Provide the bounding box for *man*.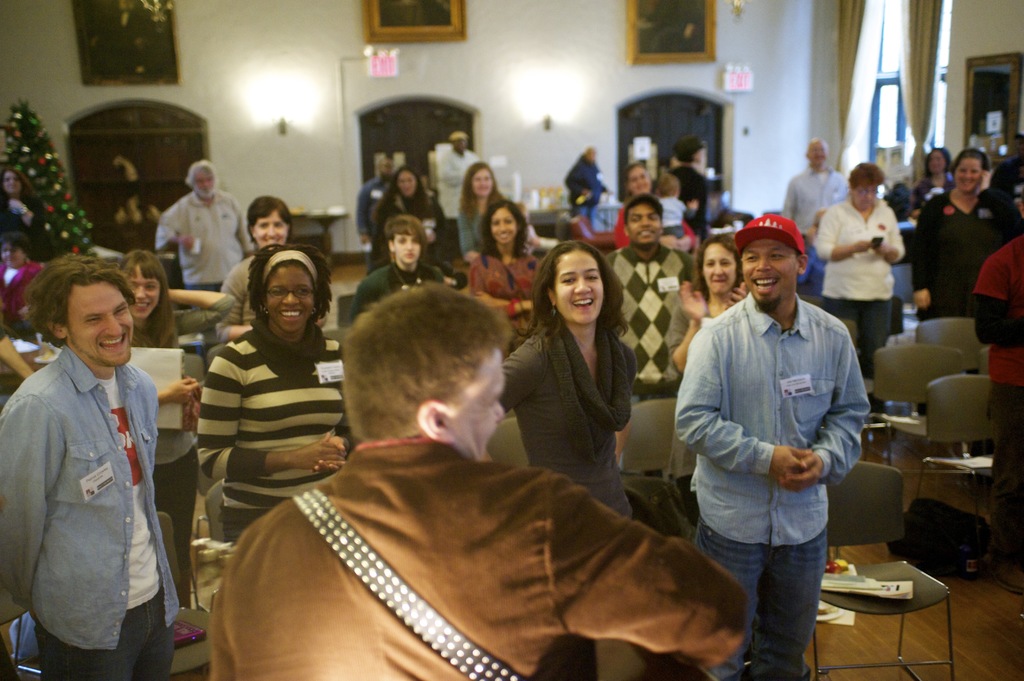
region(215, 285, 752, 680).
